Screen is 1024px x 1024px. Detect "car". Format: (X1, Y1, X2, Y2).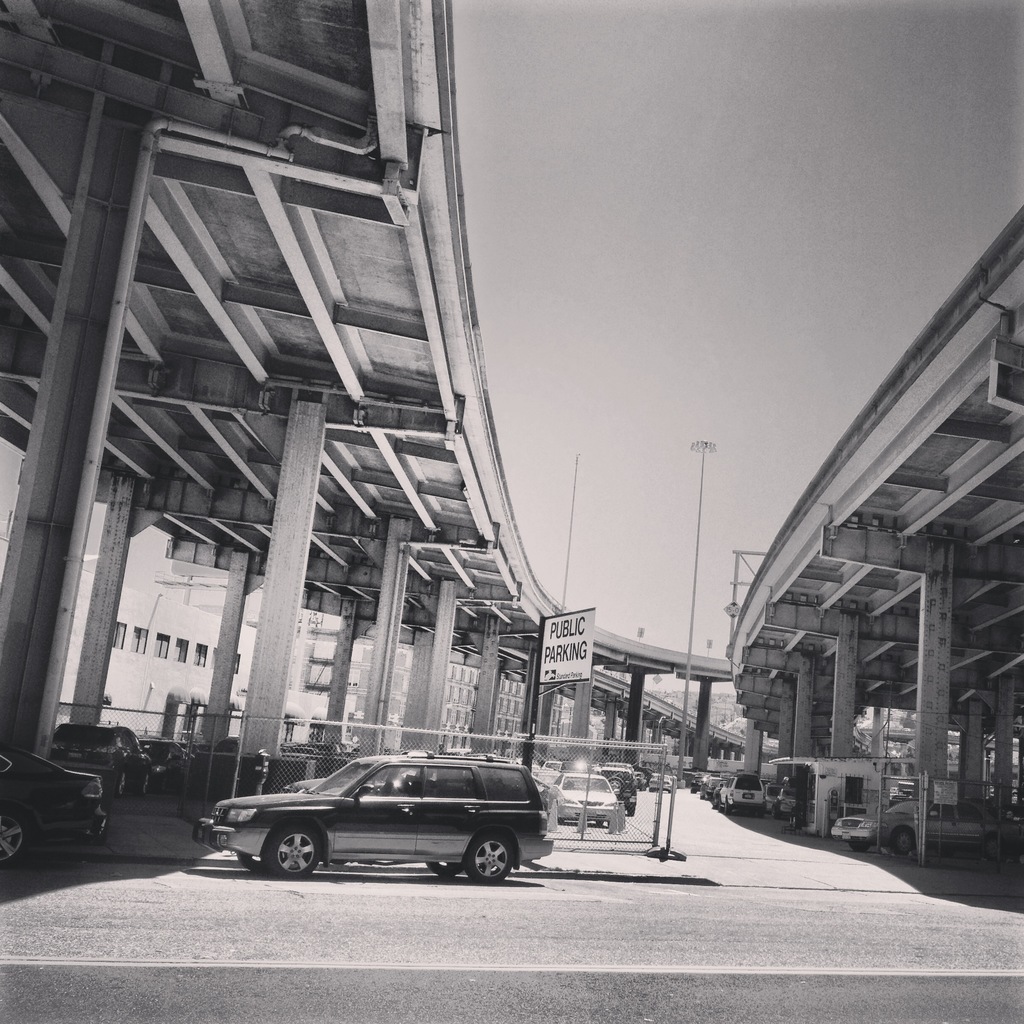
(897, 779, 915, 798).
